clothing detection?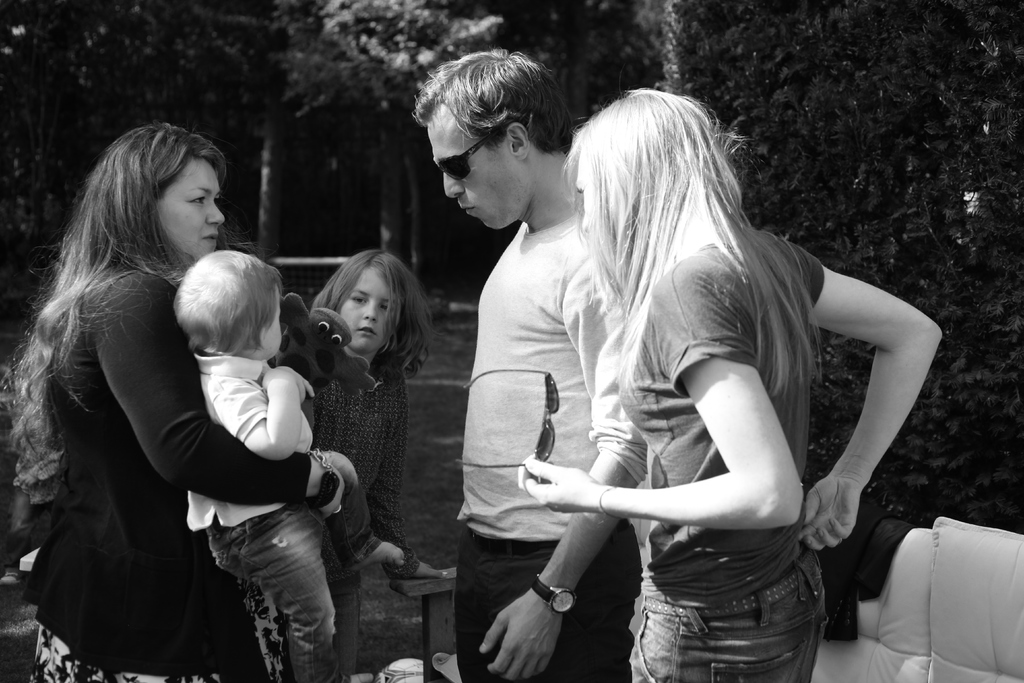
[x1=456, y1=211, x2=644, y2=682]
